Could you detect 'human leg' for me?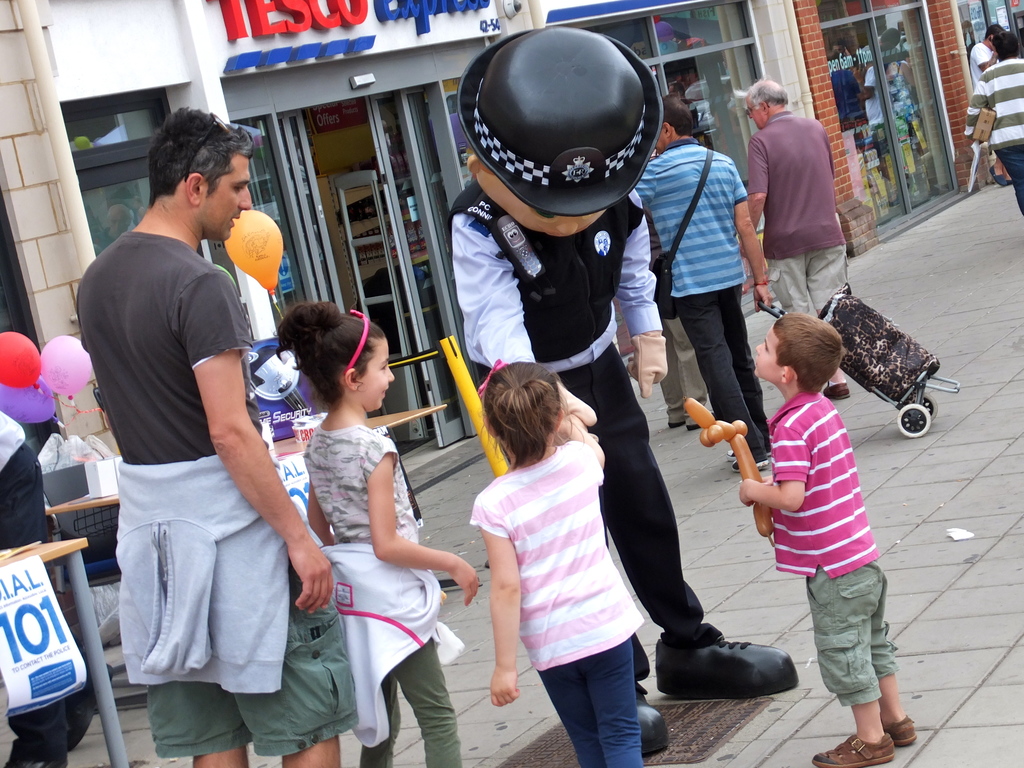
Detection result: <region>0, 440, 49, 767</region>.
